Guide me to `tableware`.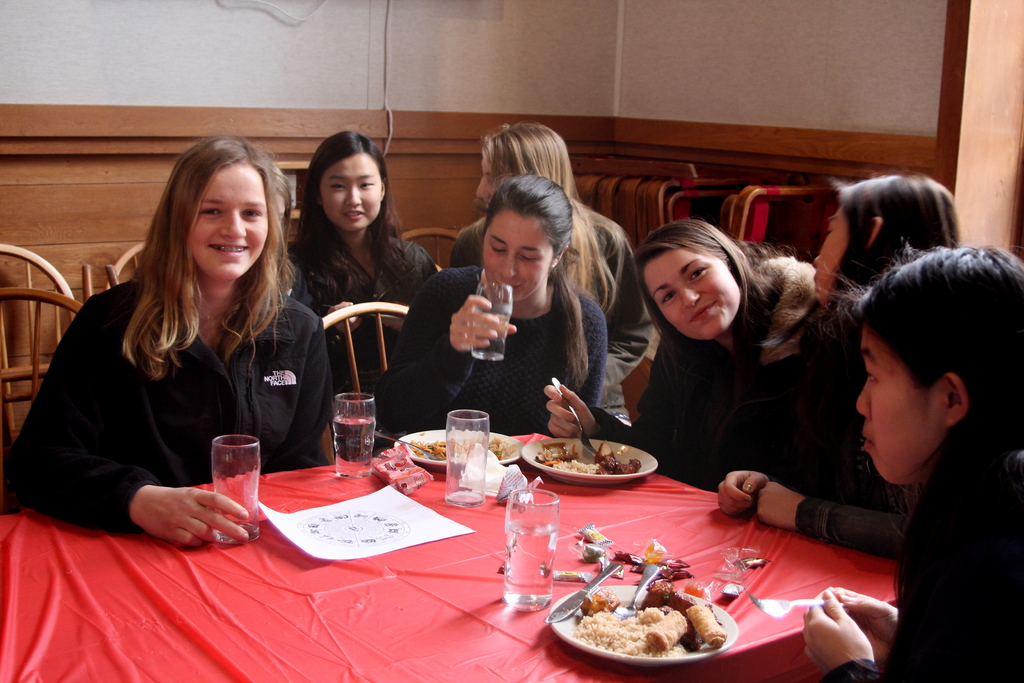
Guidance: bbox=(211, 434, 262, 542).
